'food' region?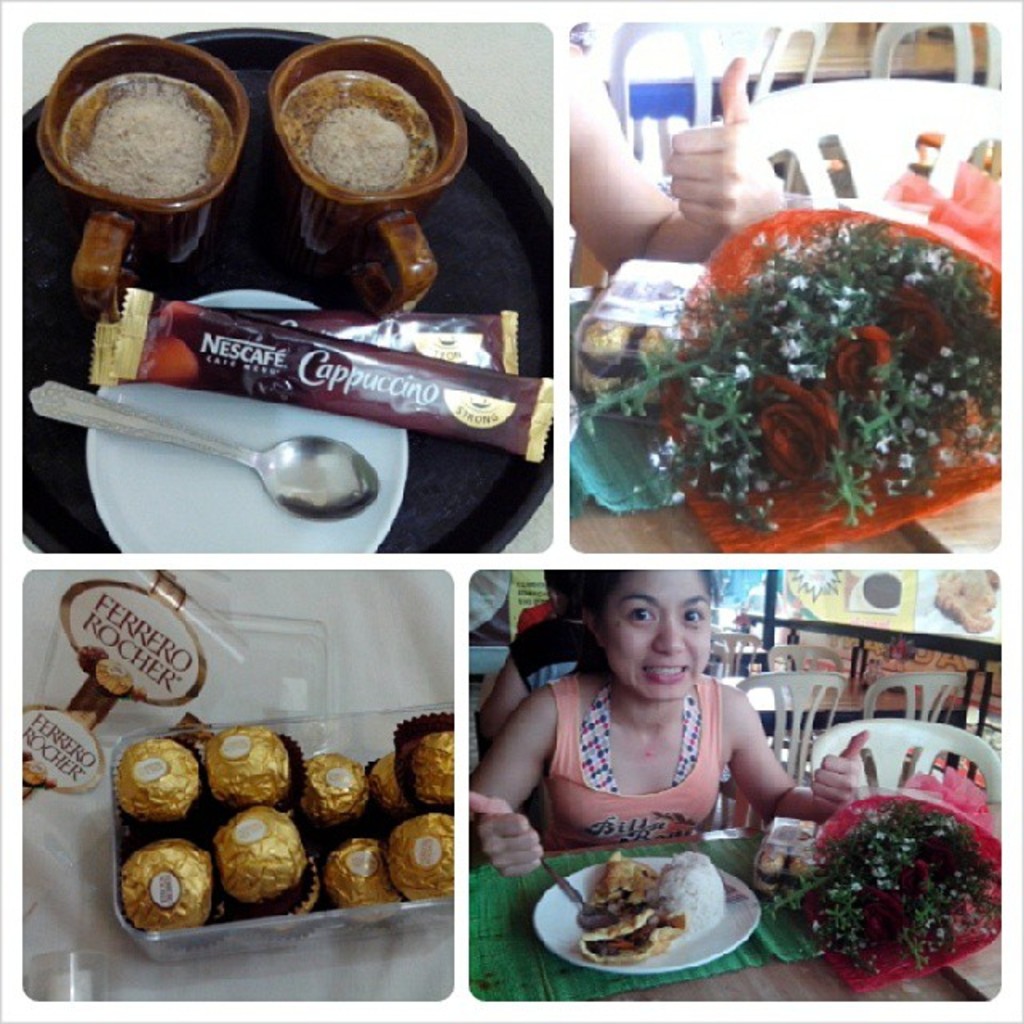
[left=115, top=723, right=458, bottom=936]
